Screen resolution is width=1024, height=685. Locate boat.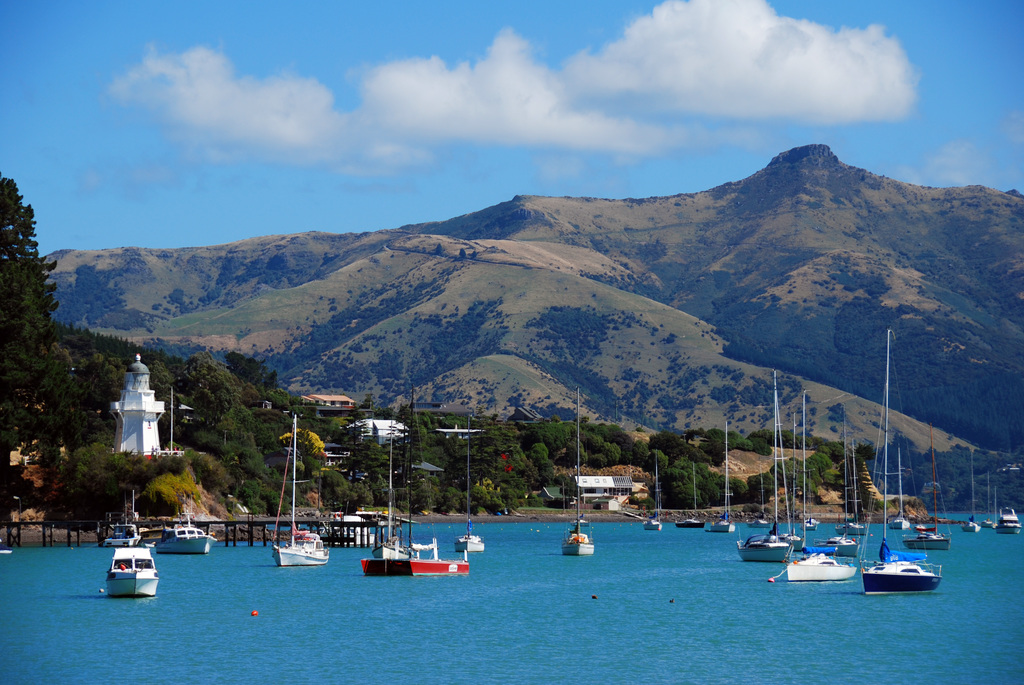
crop(371, 413, 421, 570).
